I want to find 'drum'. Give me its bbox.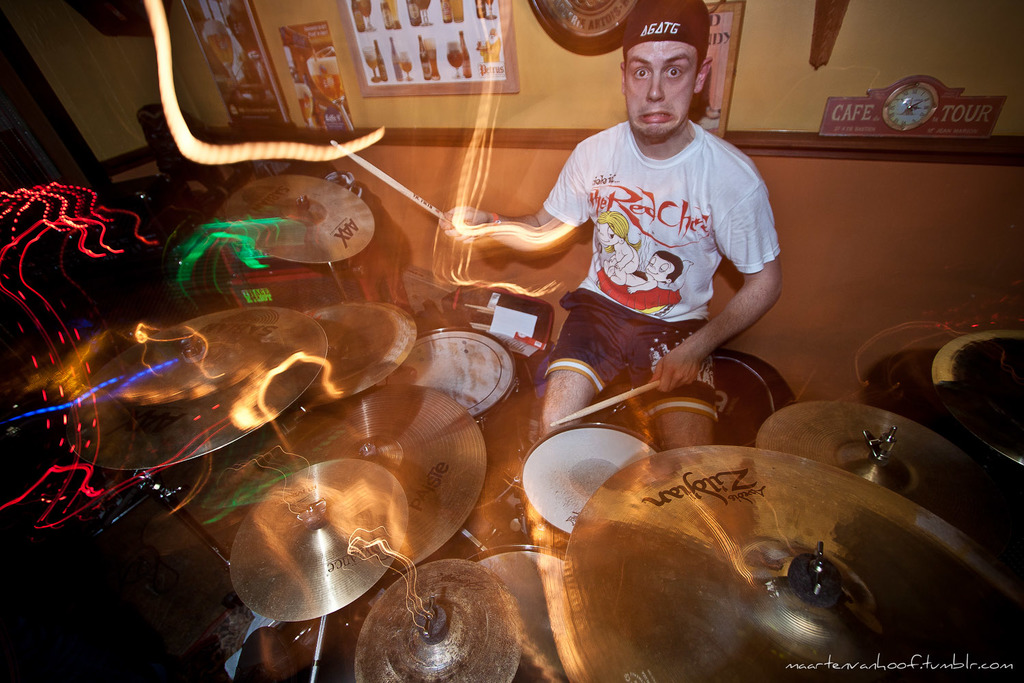
BBox(381, 329, 520, 512).
